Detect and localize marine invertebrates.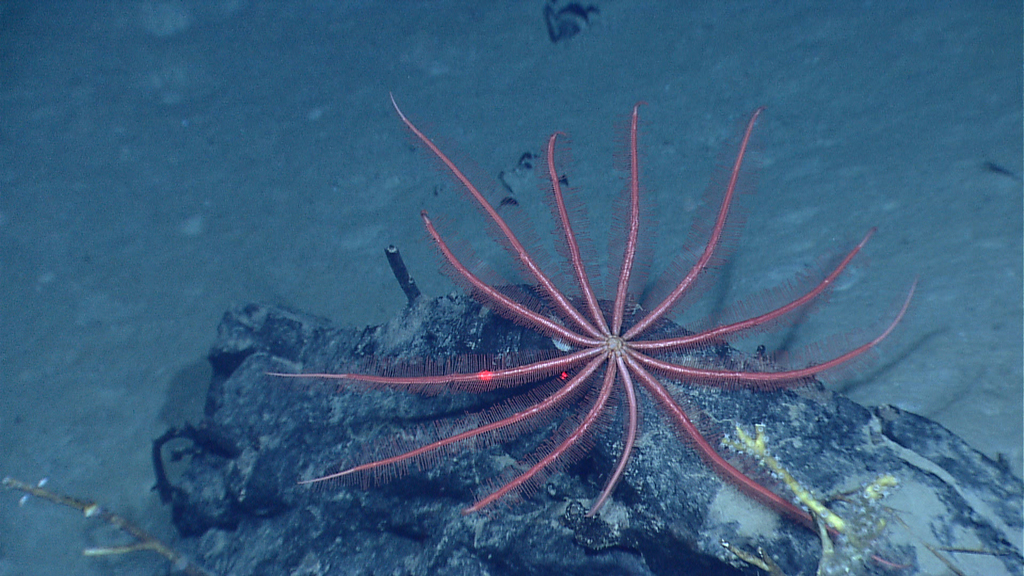
Localized at [258,103,919,564].
